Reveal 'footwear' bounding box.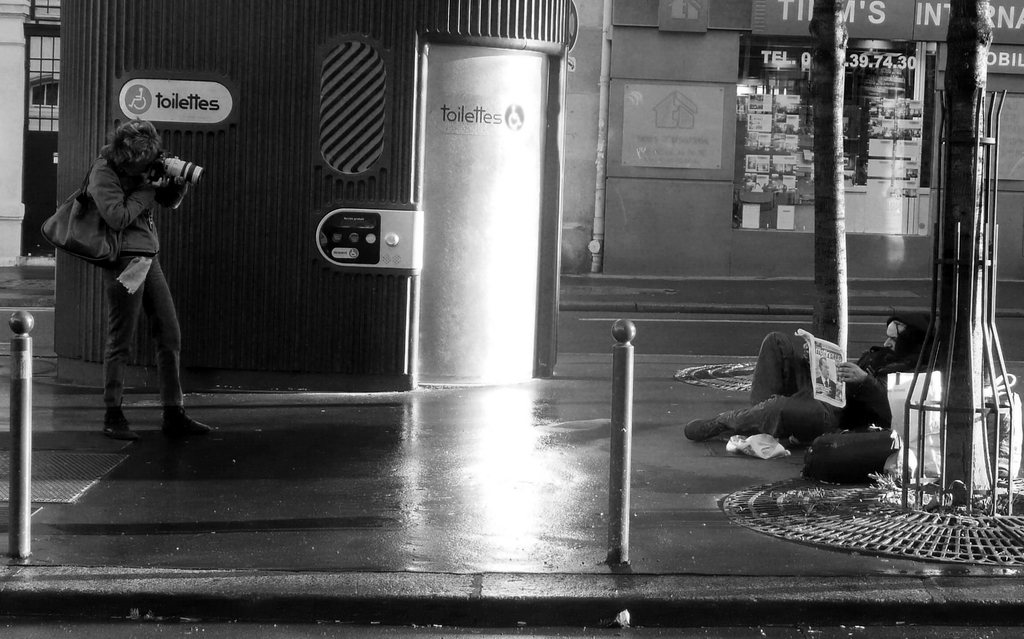
Revealed: (x1=166, y1=419, x2=216, y2=435).
